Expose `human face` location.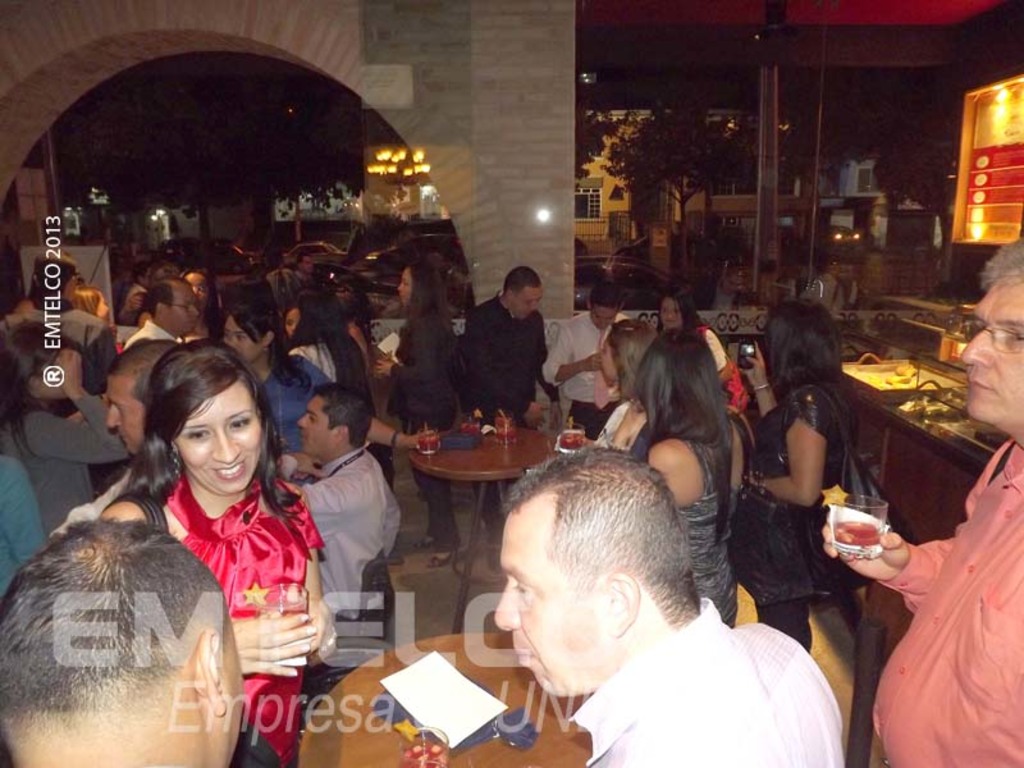
Exposed at select_region(177, 379, 262, 490).
